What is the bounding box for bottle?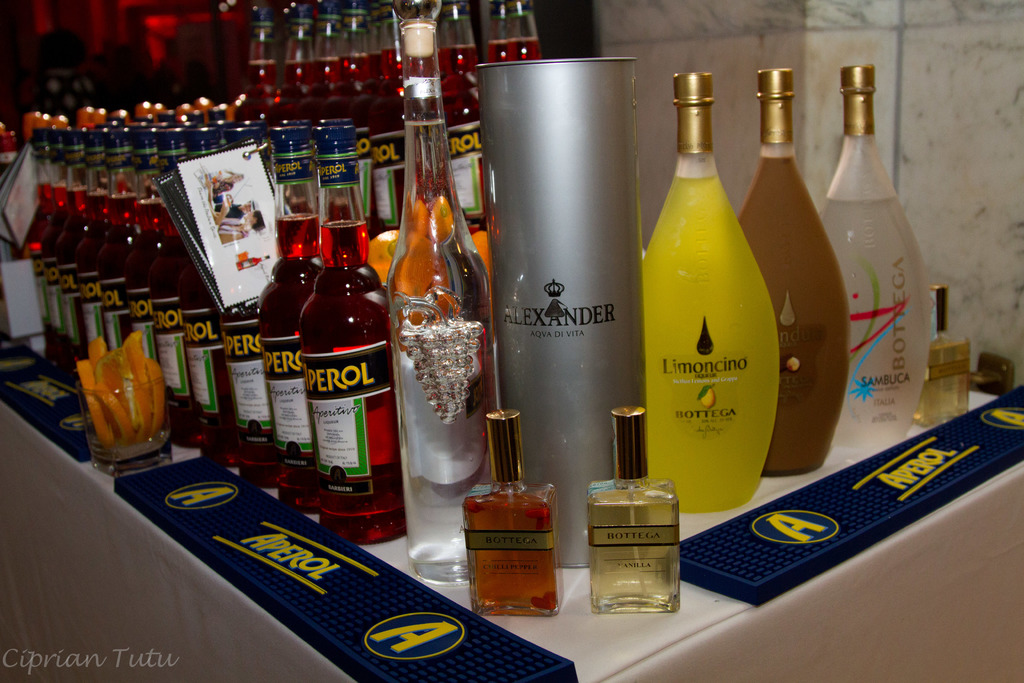
bbox=[628, 55, 788, 536].
